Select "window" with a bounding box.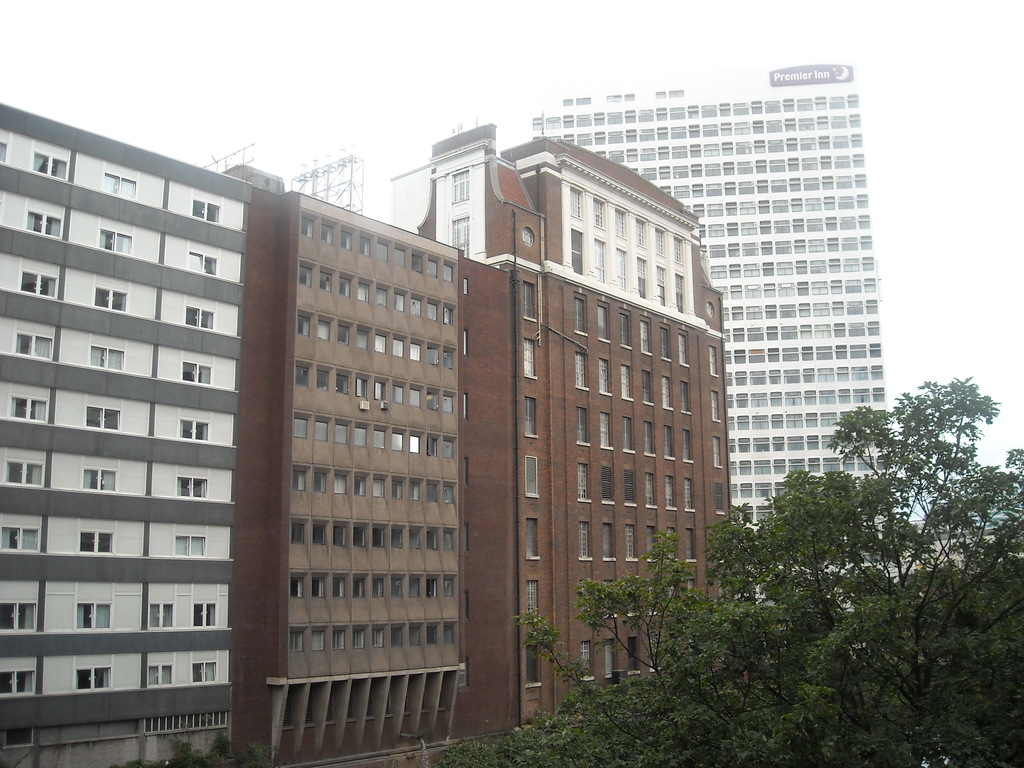
{"left": 609, "top": 147, "right": 623, "bottom": 166}.
